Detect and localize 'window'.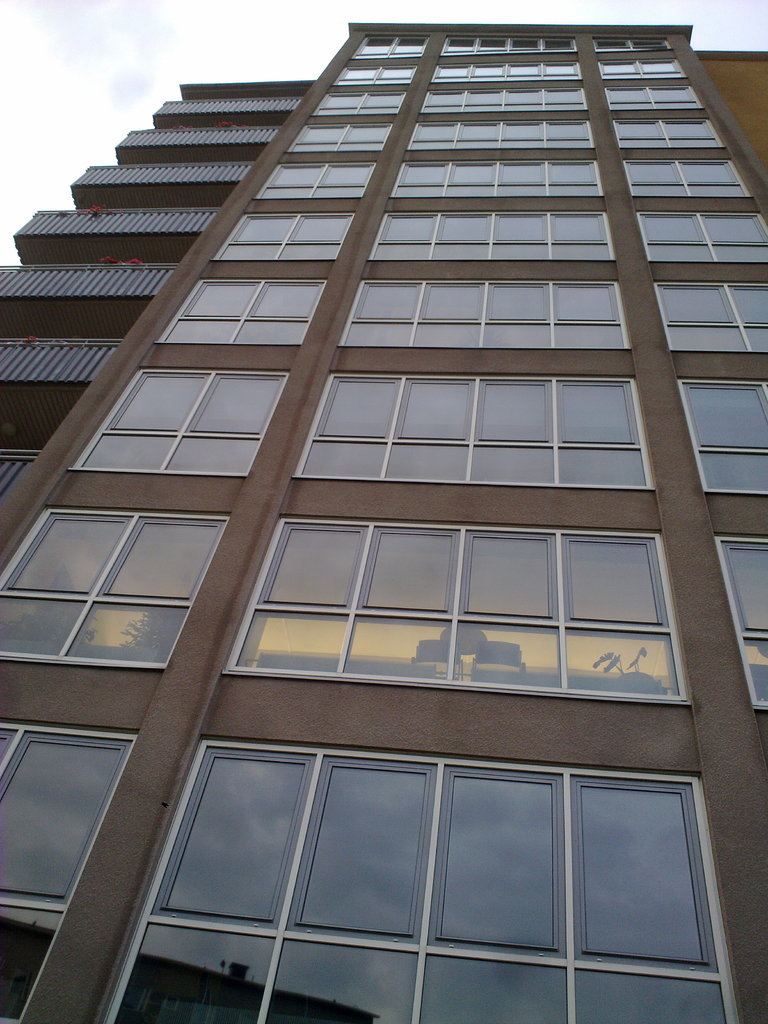
Localized at 348:29:581:56.
